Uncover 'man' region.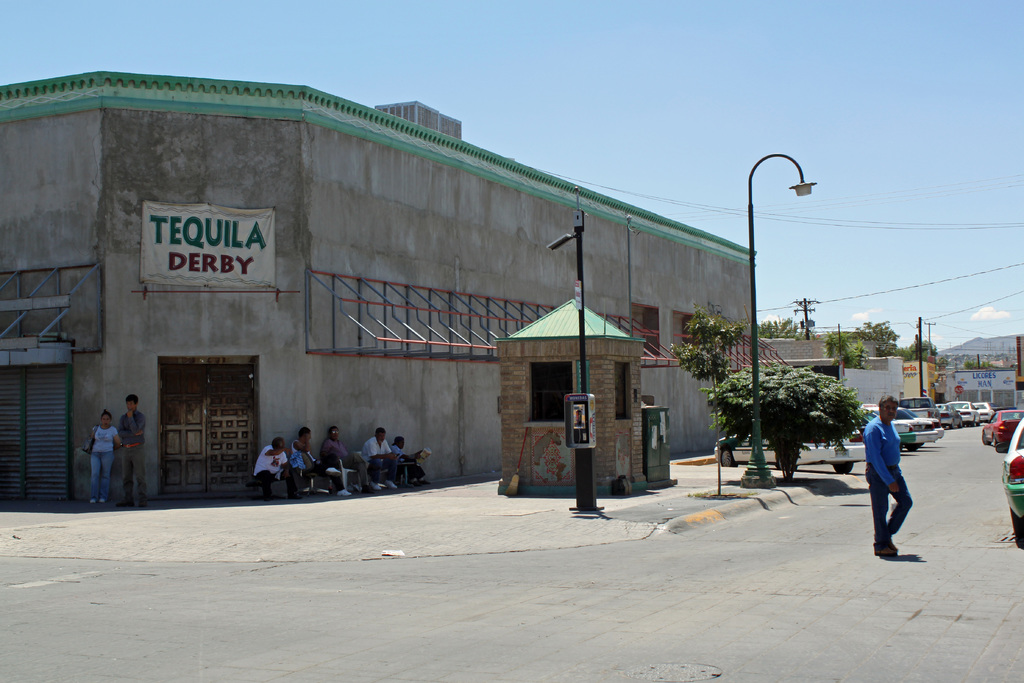
Uncovered: [x1=252, y1=443, x2=302, y2=502].
